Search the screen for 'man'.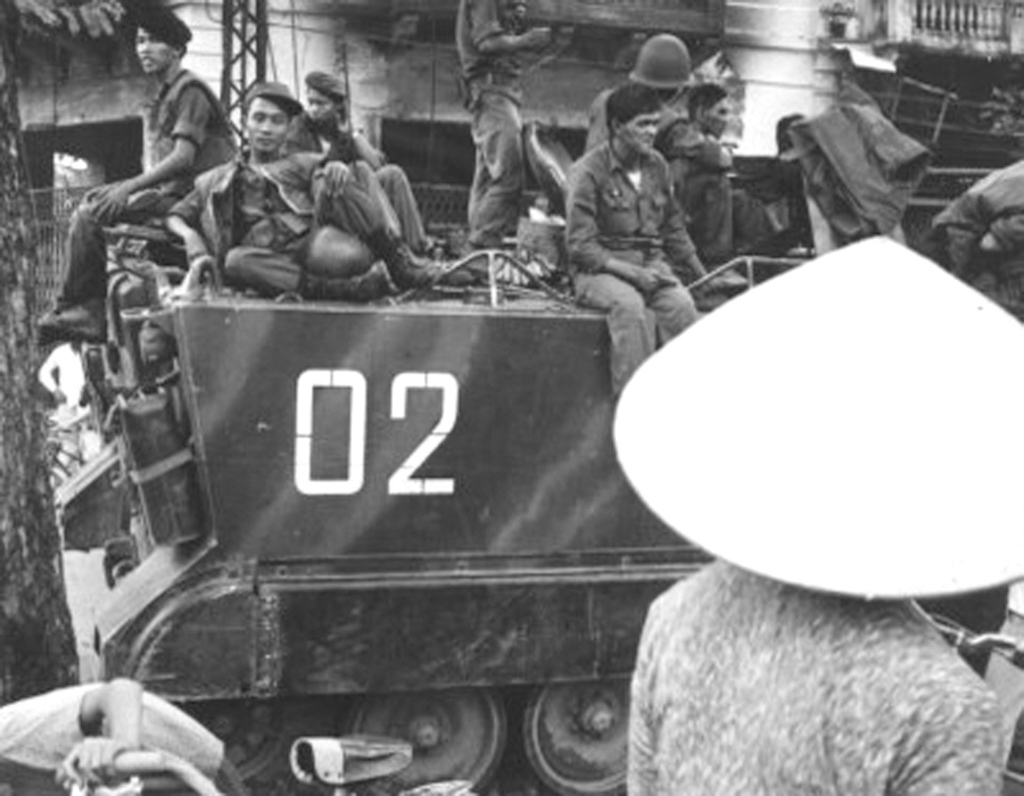
Found at x1=565, y1=82, x2=713, y2=391.
